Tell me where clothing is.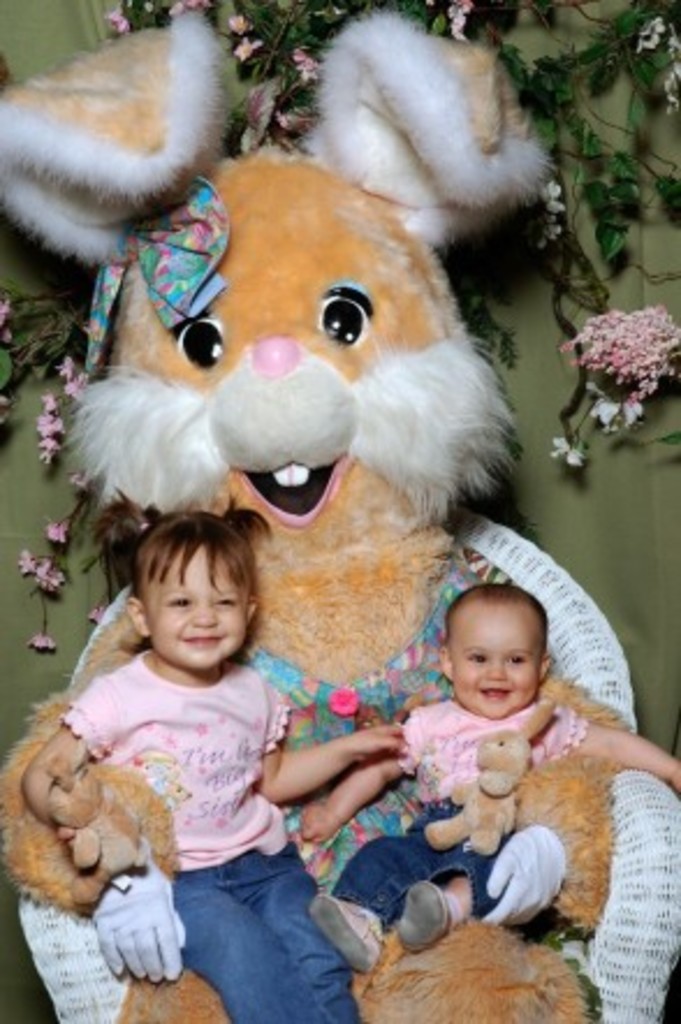
clothing is at [37,646,380,1022].
